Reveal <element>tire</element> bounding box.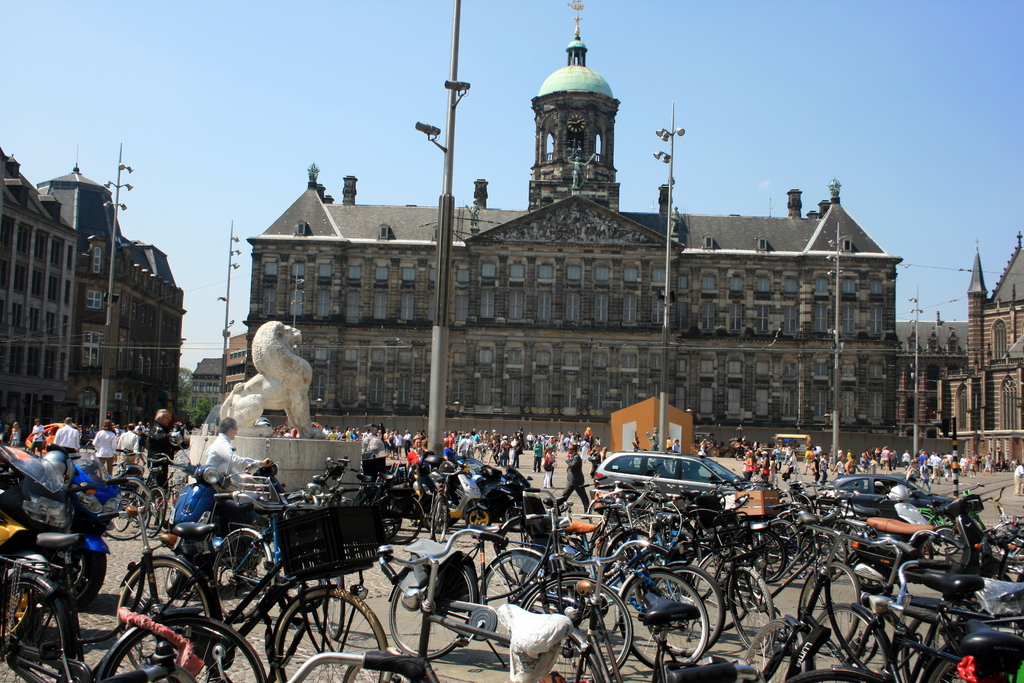
Revealed: <region>63, 541, 107, 608</region>.
